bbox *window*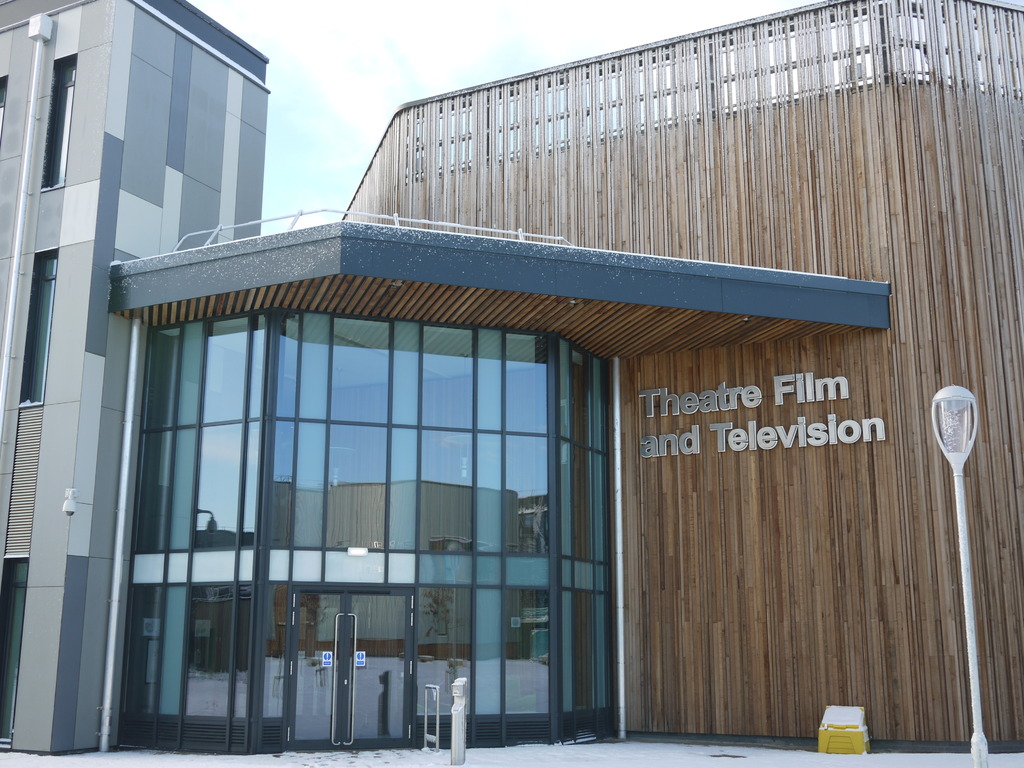
left=0, top=554, right=30, bottom=753
